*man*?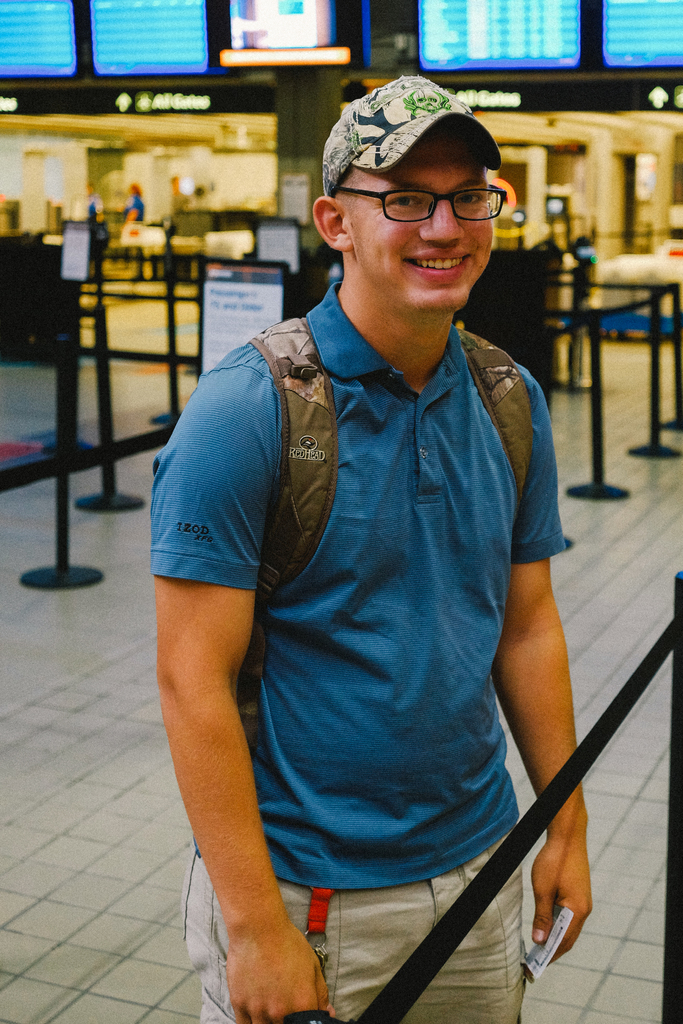
(138,74,589,1016)
